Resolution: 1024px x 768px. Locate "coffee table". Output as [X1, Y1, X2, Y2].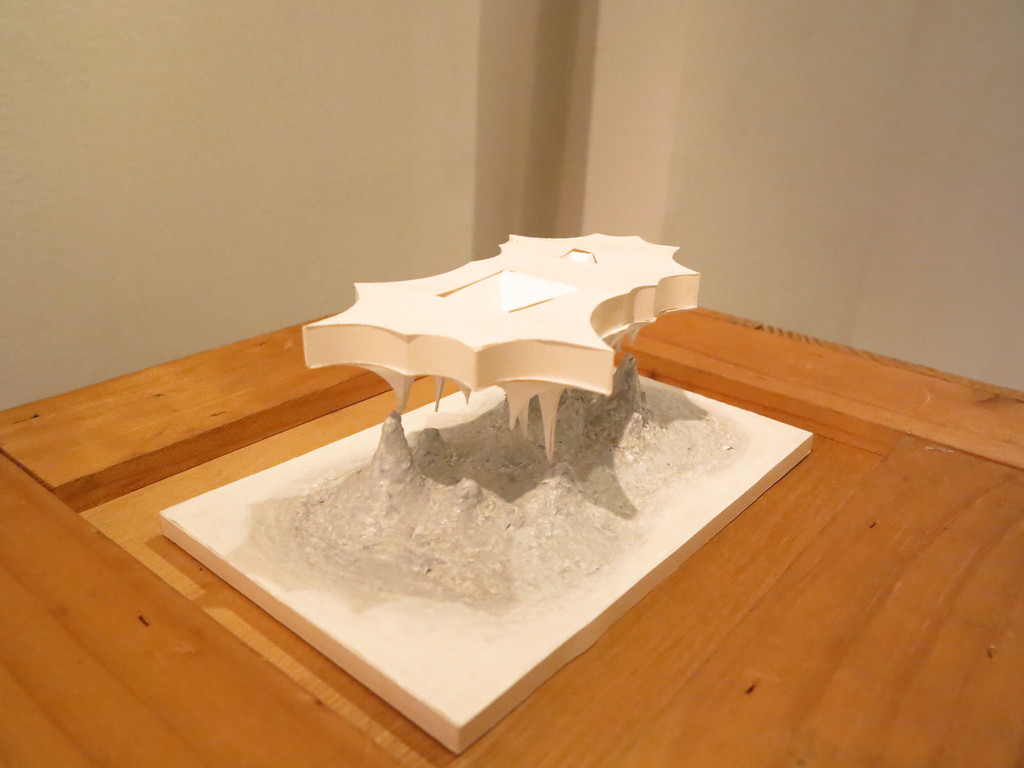
[297, 220, 700, 463].
